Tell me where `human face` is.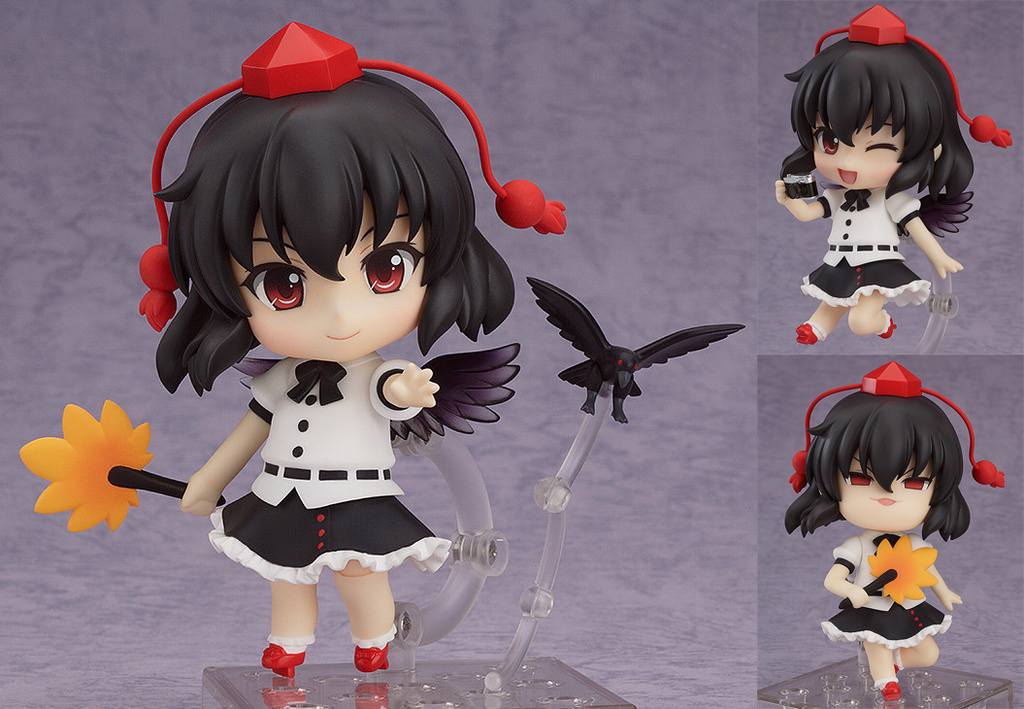
`human face` is at bbox(843, 450, 941, 530).
